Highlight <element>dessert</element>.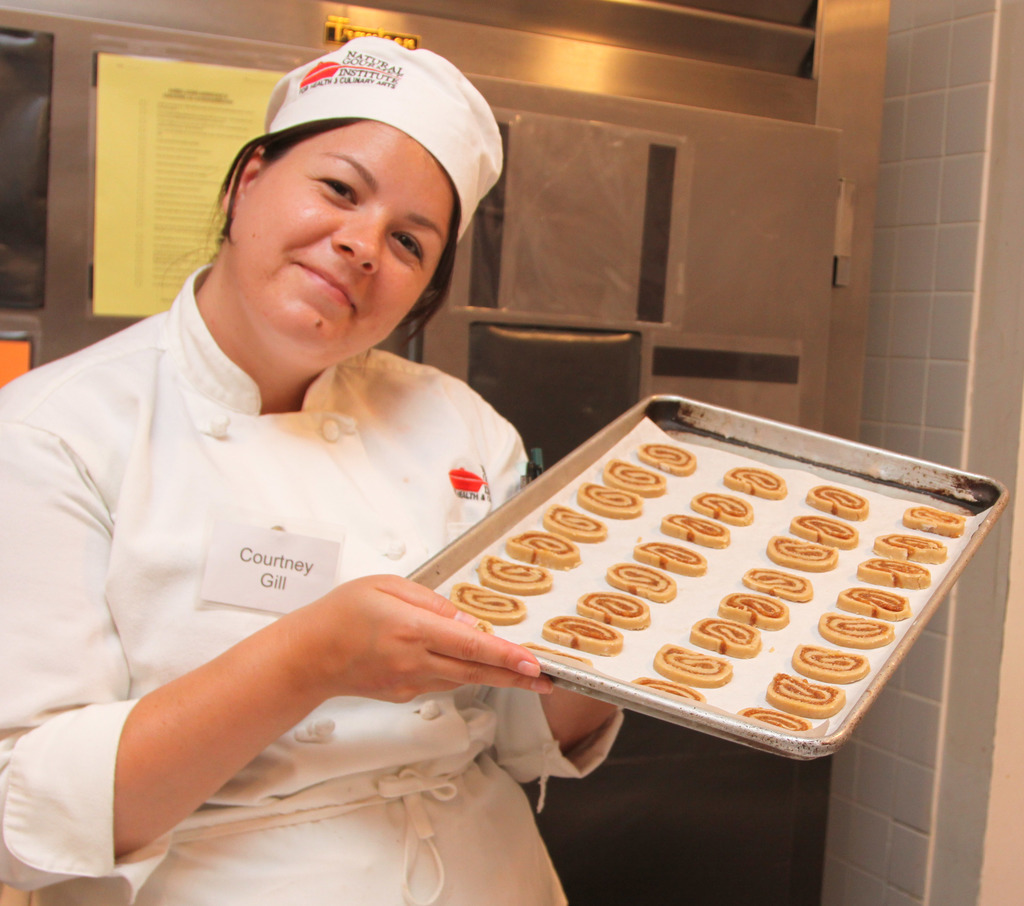
Highlighted region: [615,554,677,596].
